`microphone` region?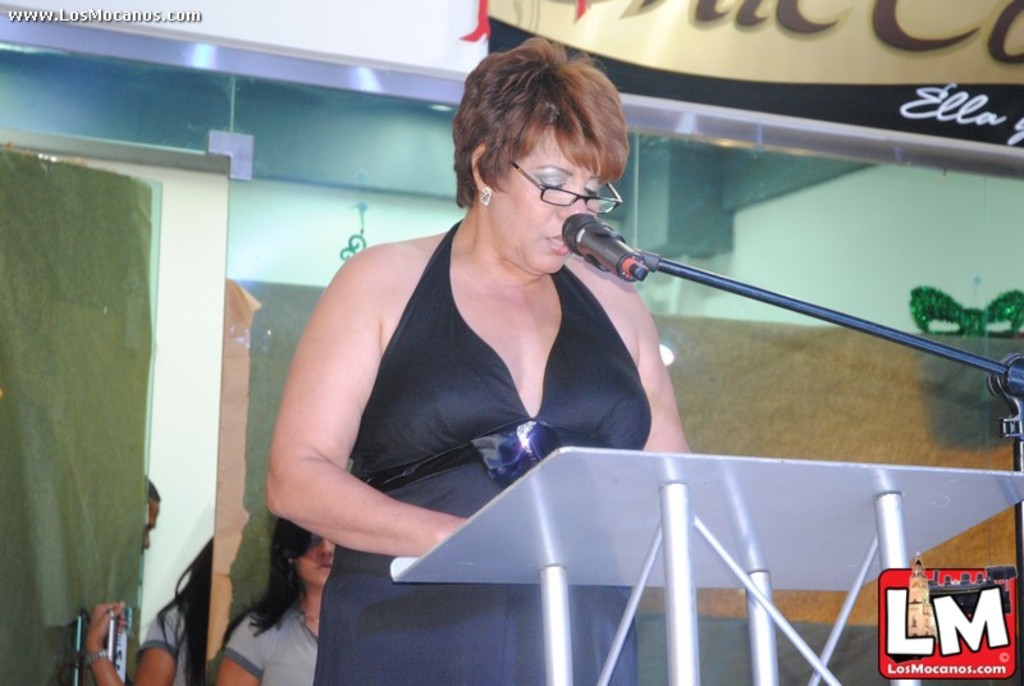
562/214/648/278
